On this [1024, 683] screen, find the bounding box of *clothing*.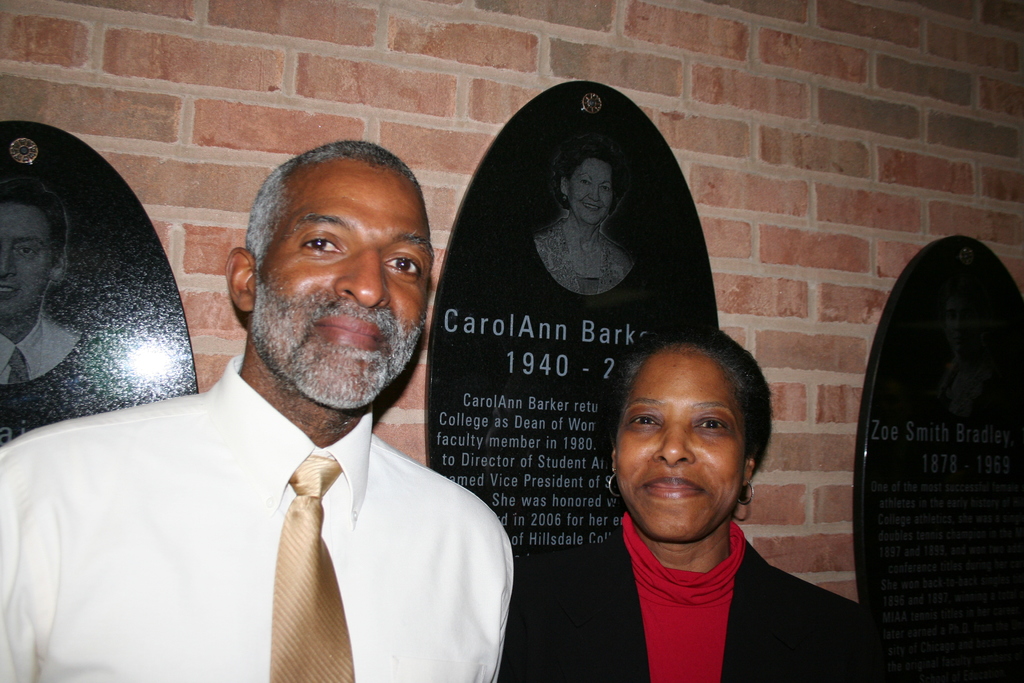
Bounding box: (531,220,637,293).
